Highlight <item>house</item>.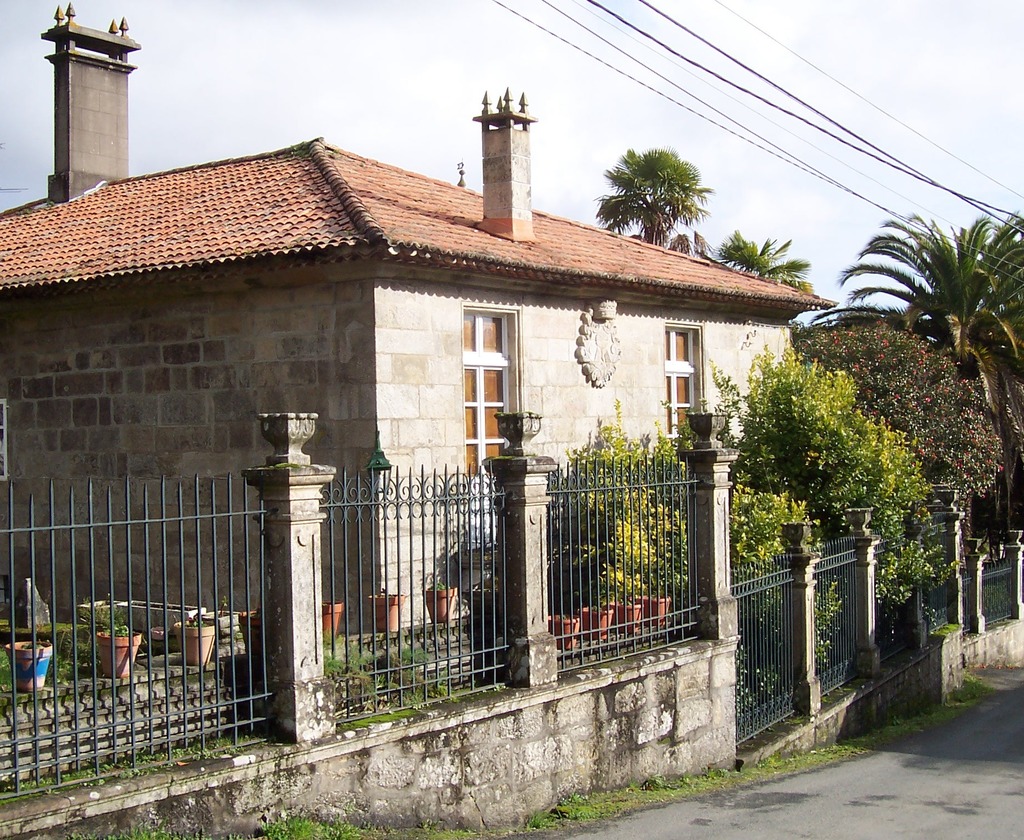
Highlighted region: bbox=(0, 0, 833, 652).
